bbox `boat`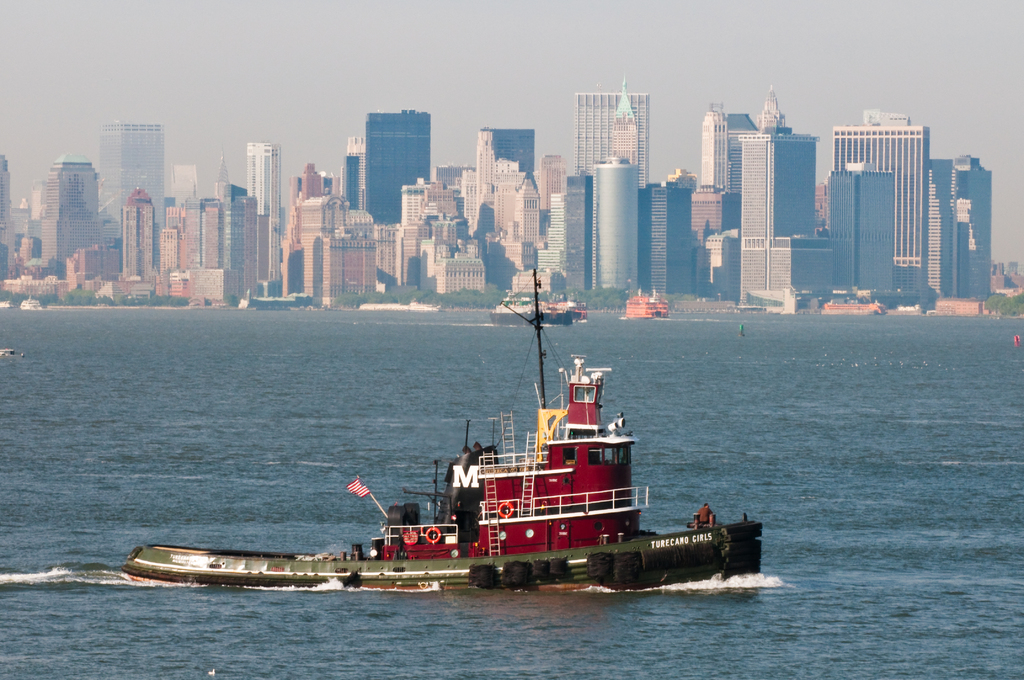
bbox=(488, 285, 582, 323)
